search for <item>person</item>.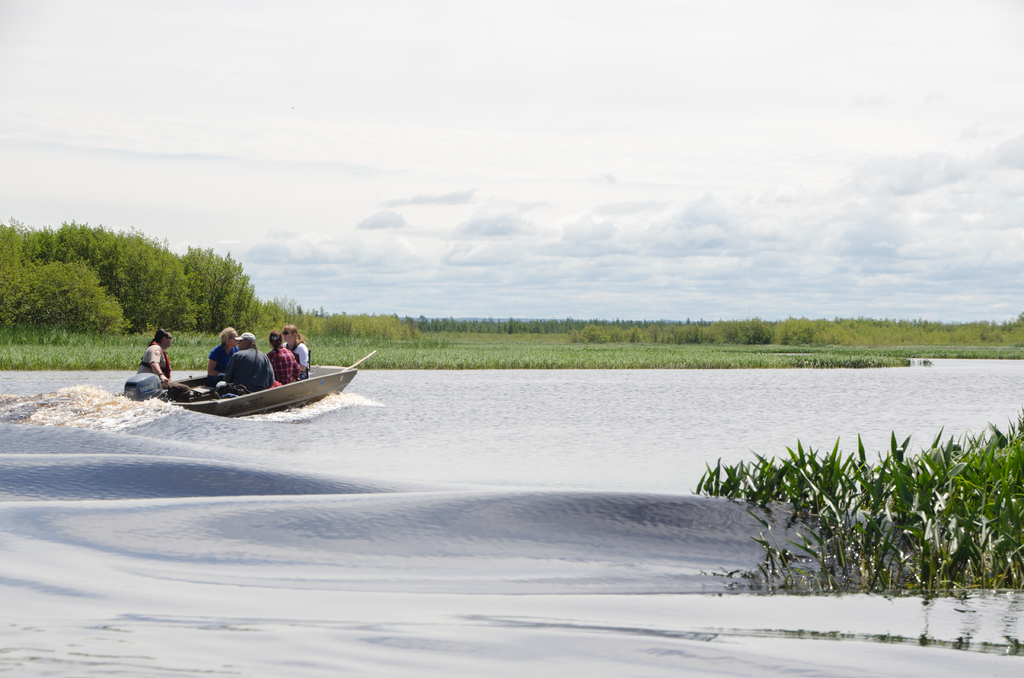
Found at {"x1": 224, "y1": 331, "x2": 279, "y2": 389}.
